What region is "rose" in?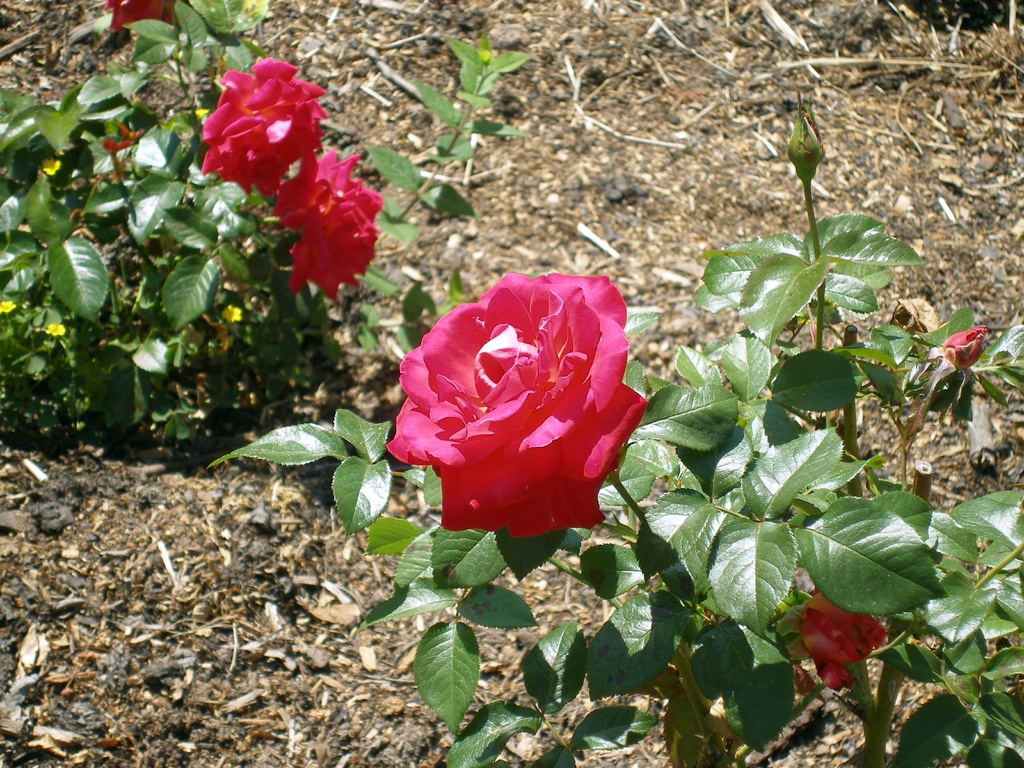
locate(383, 268, 646, 542).
